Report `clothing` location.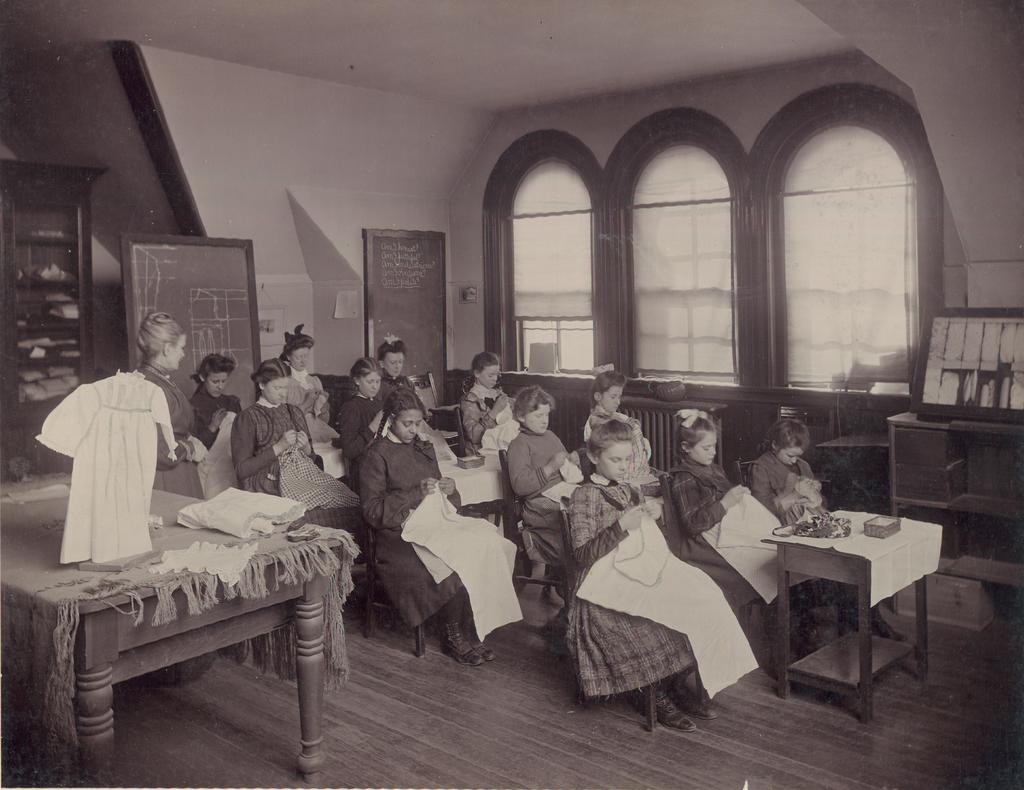
Report: 340:391:392:474.
